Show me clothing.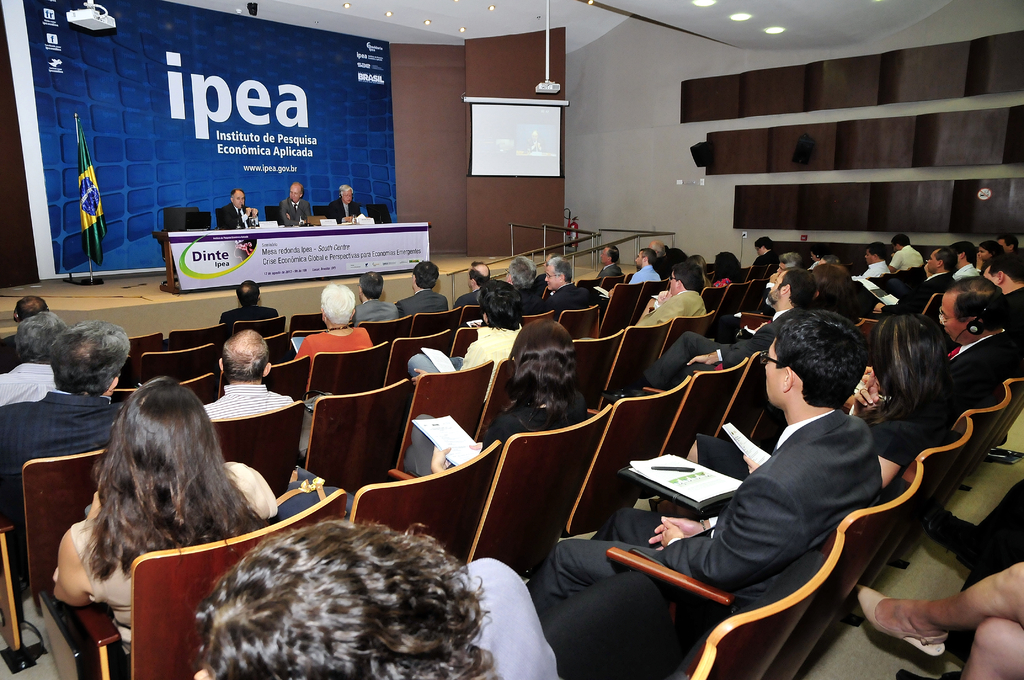
clothing is here: box(394, 287, 447, 319).
